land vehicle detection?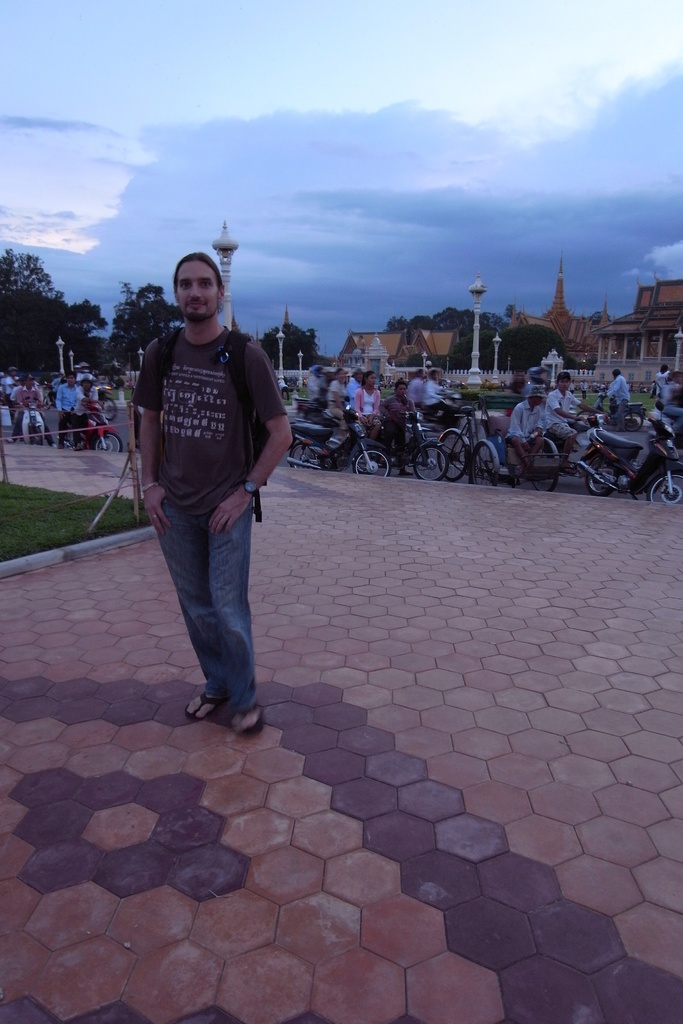
(572, 392, 676, 499)
